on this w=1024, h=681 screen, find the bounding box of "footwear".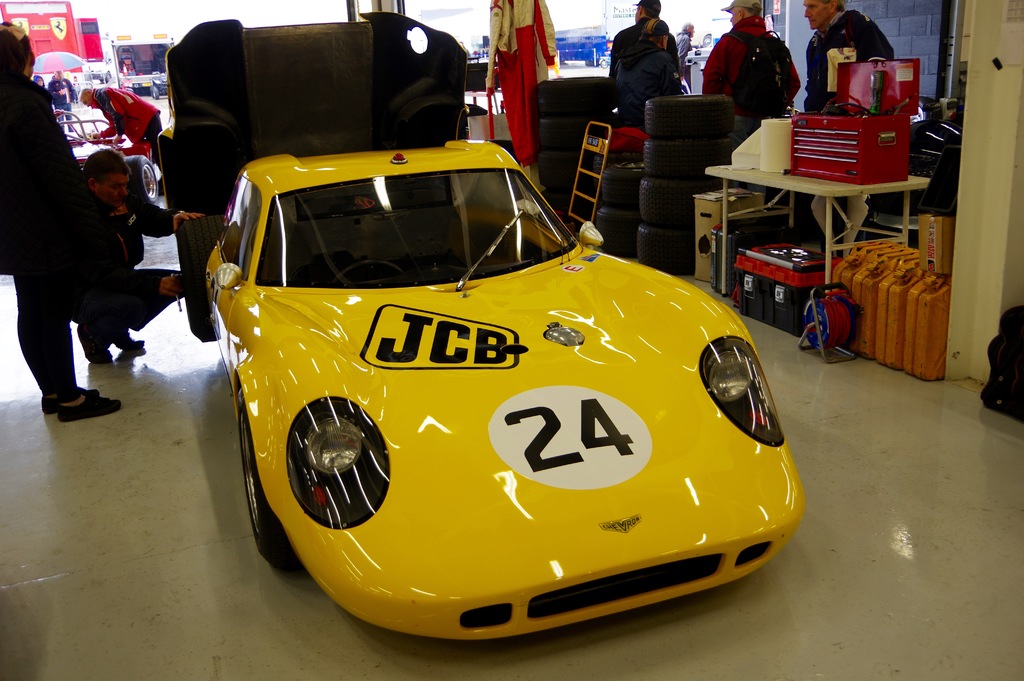
Bounding box: [76,323,113,369].
